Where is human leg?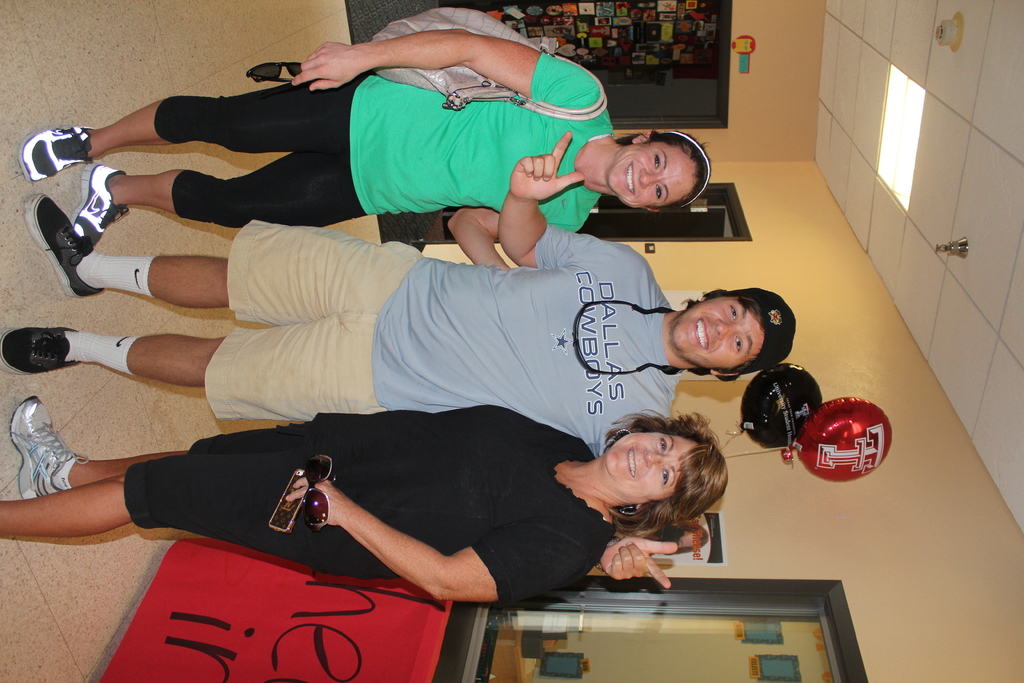
bbox(0, 471, 305, 537).
